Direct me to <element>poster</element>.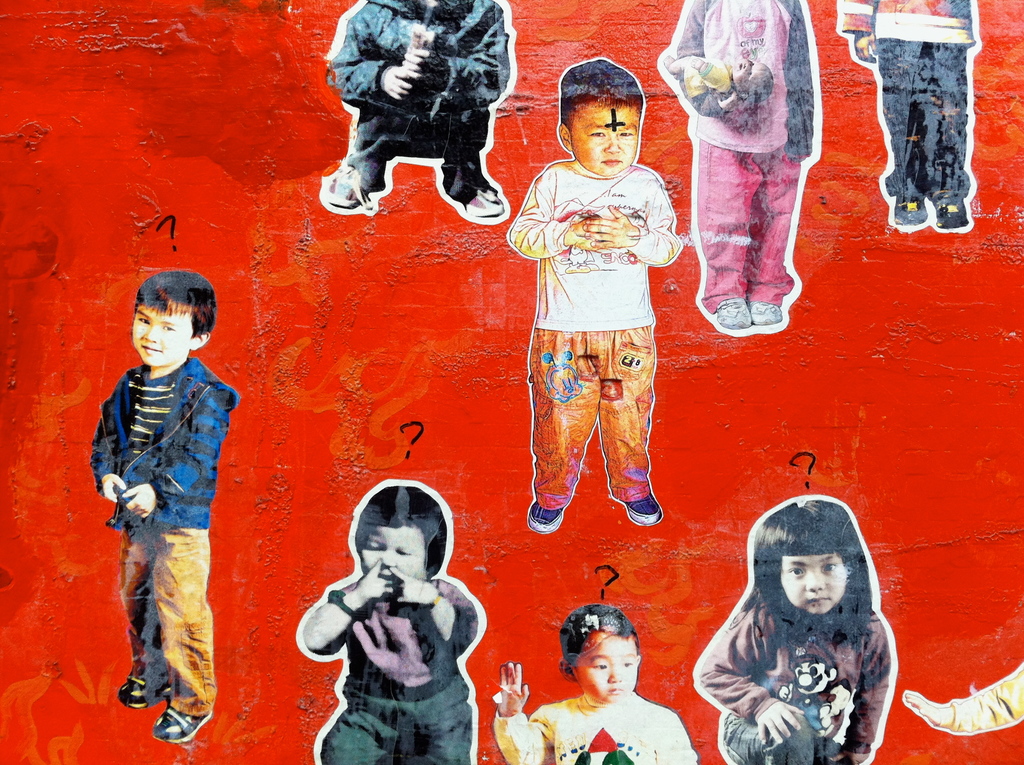
Direction: rect(901, 657, 1023, 735).
